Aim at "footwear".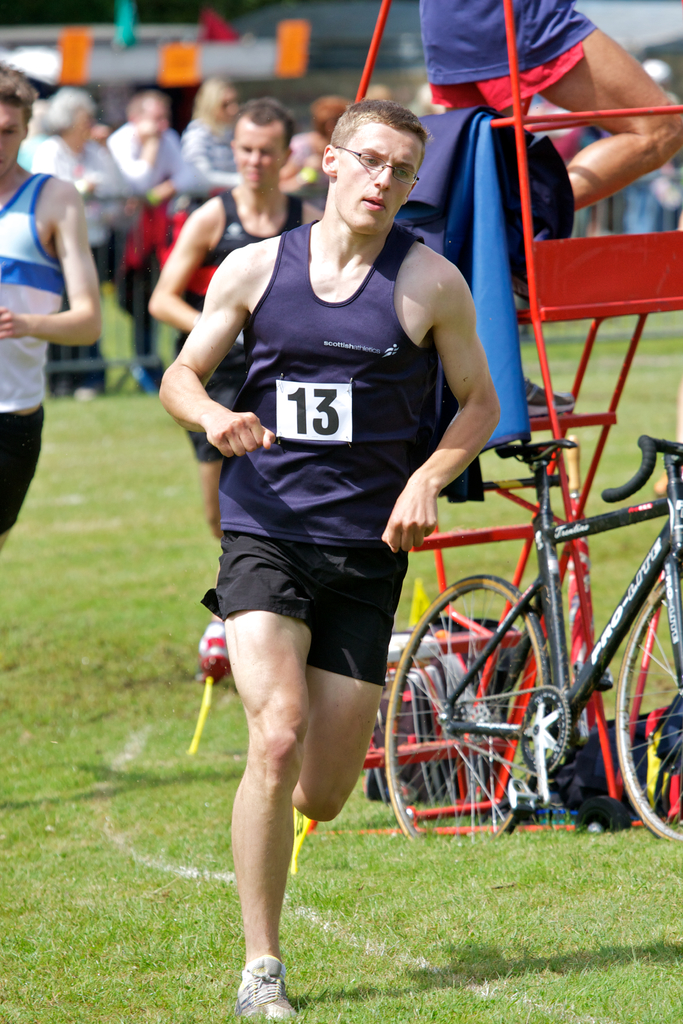
Aimed at (524, 365, 570, 417).
